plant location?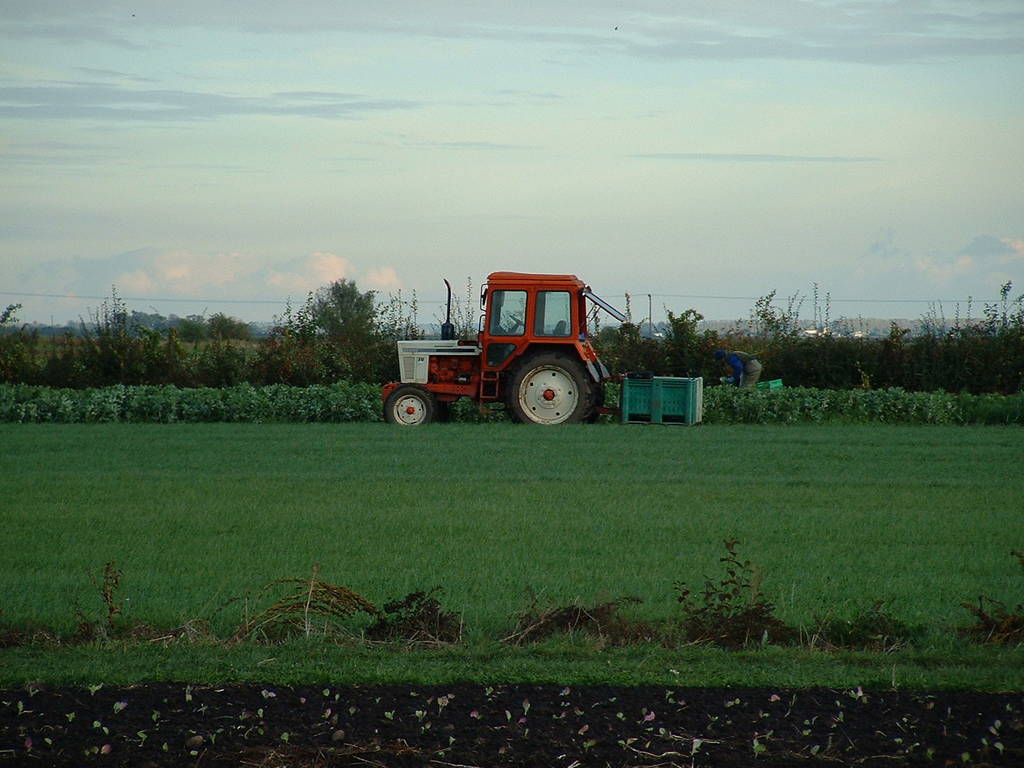
region(114, 700, 124, 714)
